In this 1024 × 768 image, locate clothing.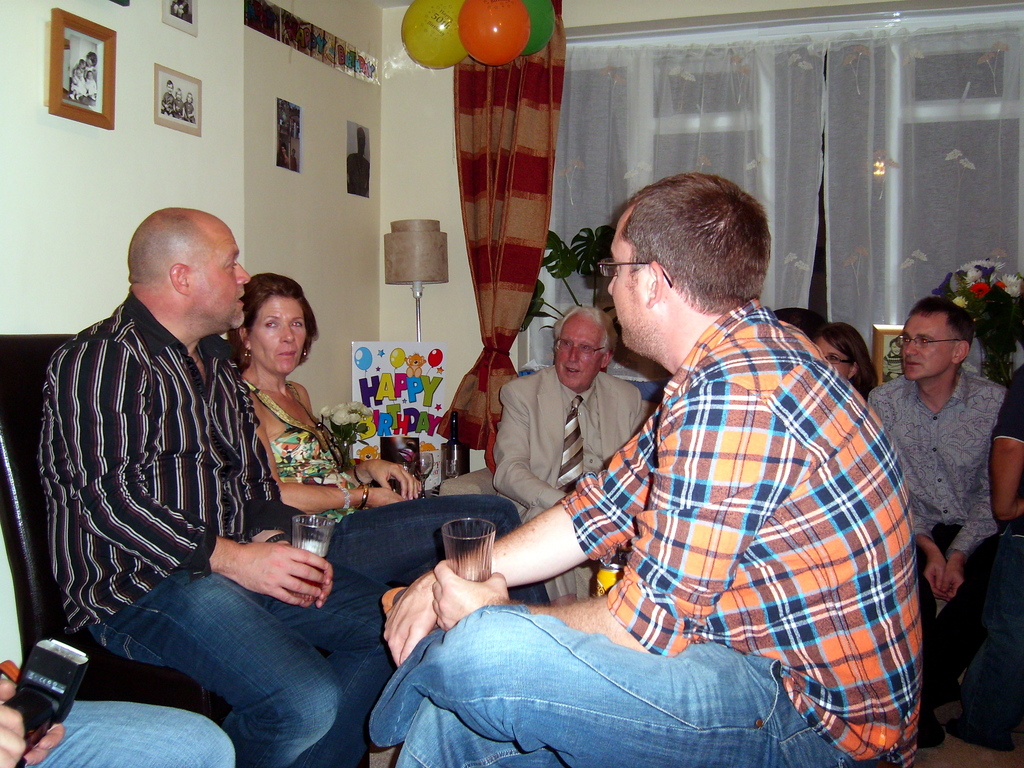
Bounding box: x1=93 y1=569 x2=397 y2=767.
